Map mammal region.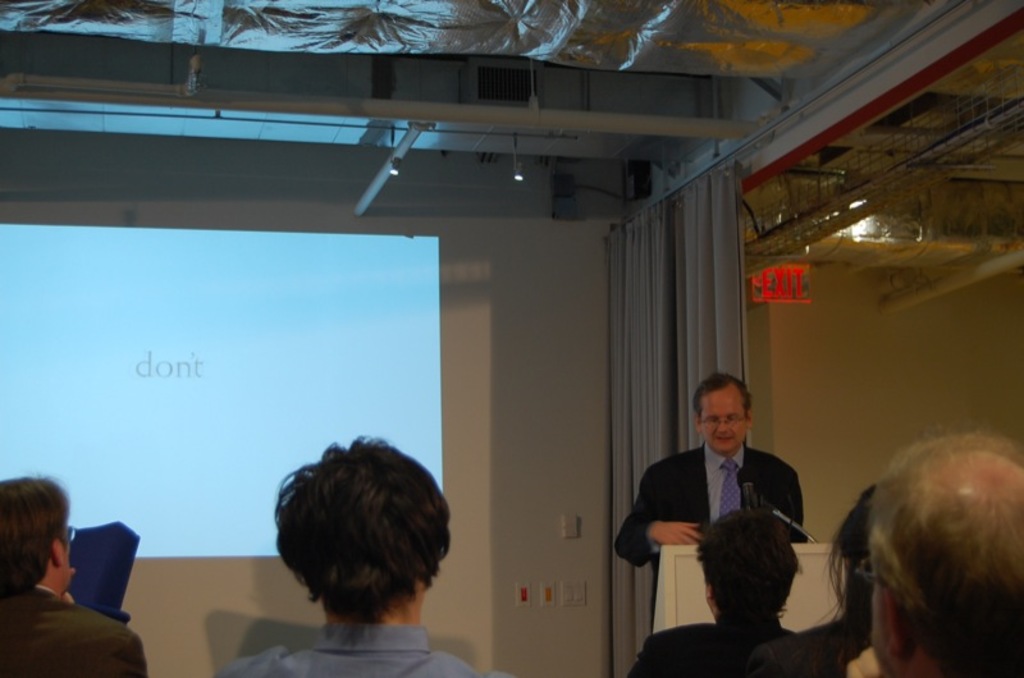
Mapped to {"x1": 0, "y1": 472, "x2": 150, "y2": 677}.
